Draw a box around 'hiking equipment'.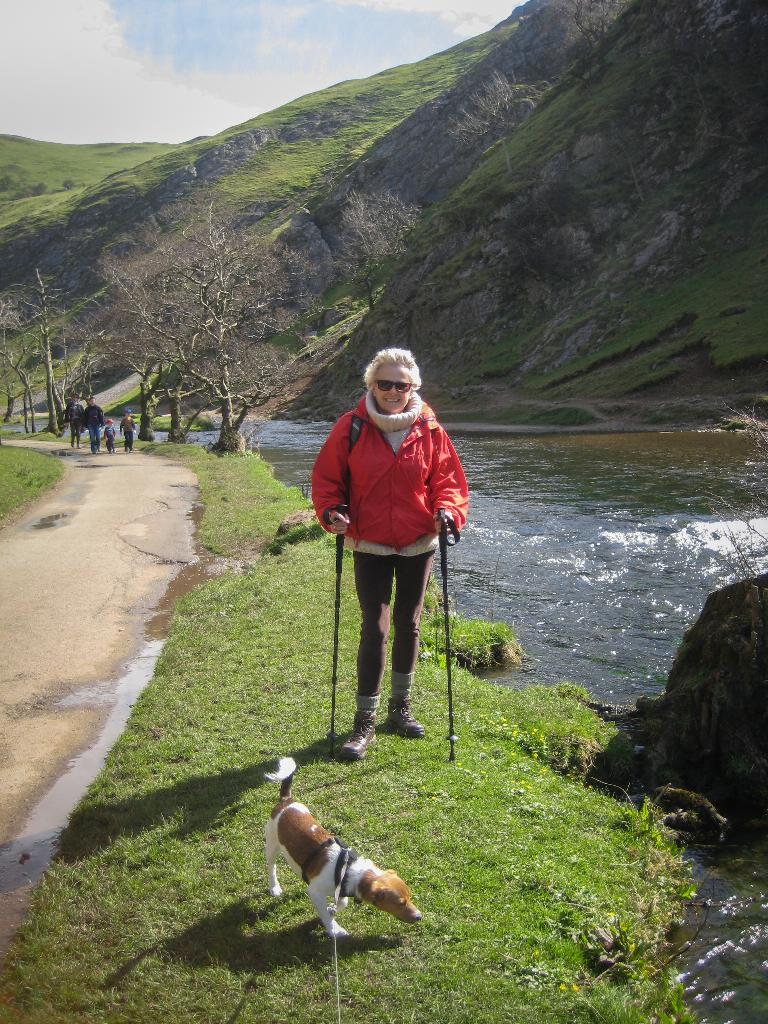
Rect(332, 495, 351, 765).
